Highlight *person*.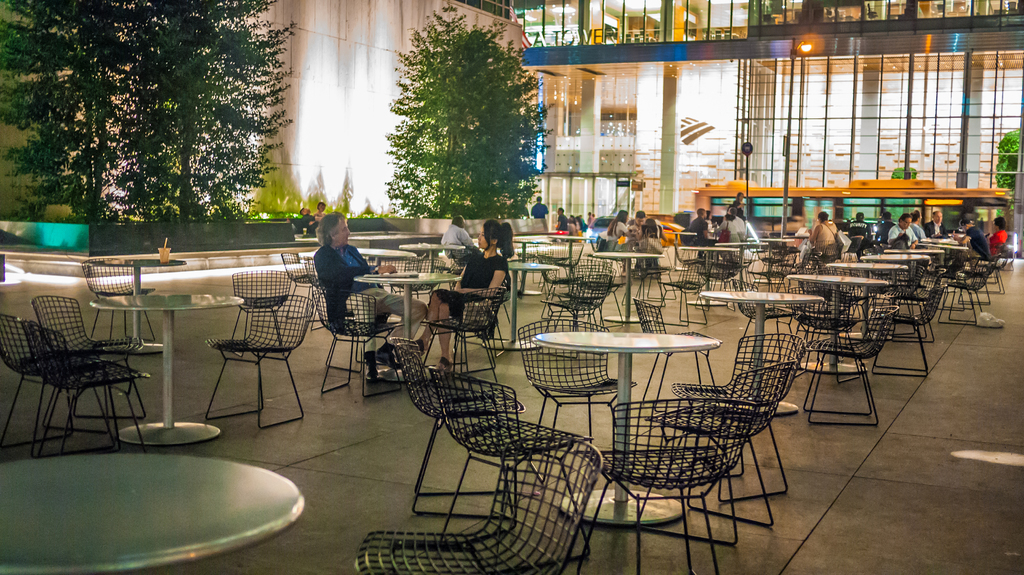
Highlighted region: locate(311, 212, 426, 376).
